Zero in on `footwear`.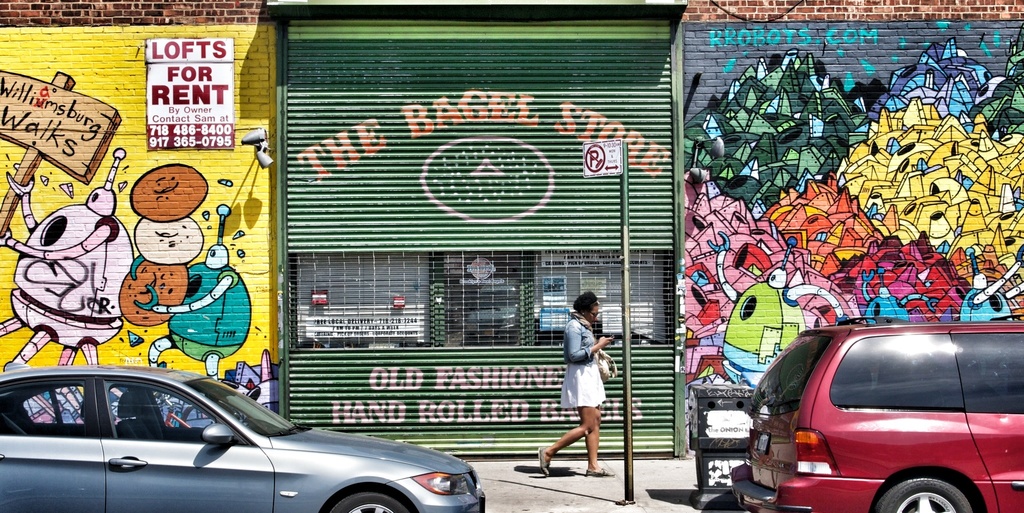
Zeroed in: {"left": 582, "top": 466, "right": 617, "bottom": 476}.
